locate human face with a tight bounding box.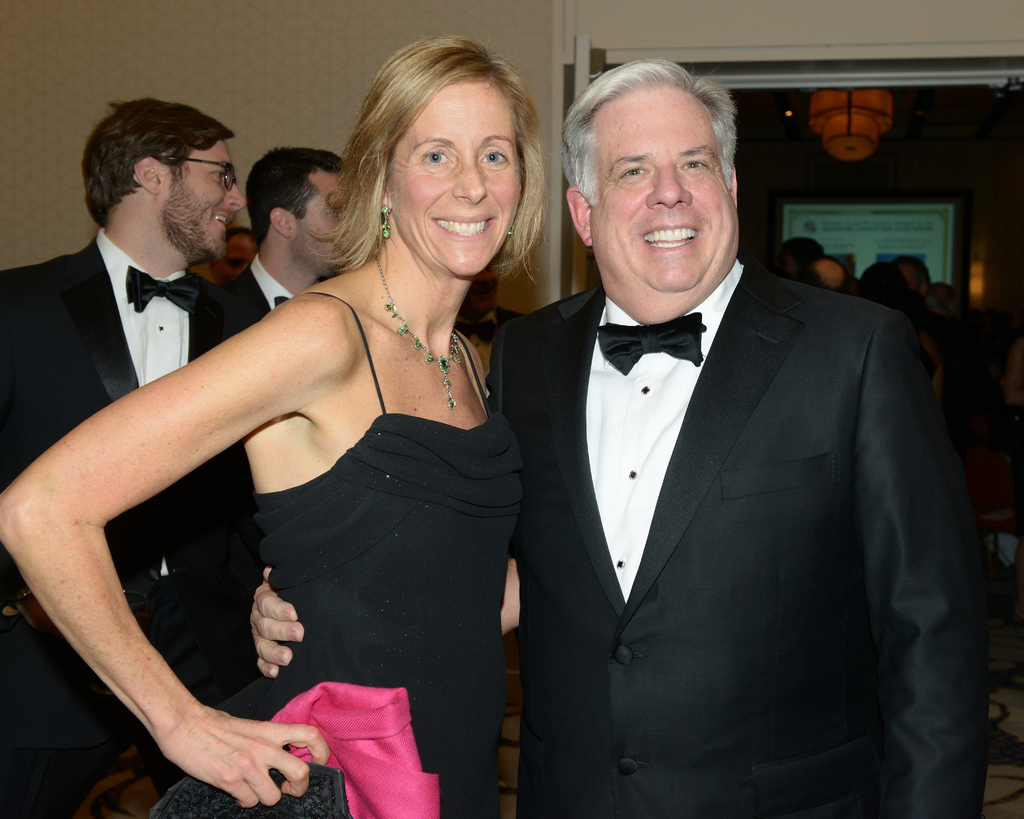
bbox=[590, 84, 740, 289].
